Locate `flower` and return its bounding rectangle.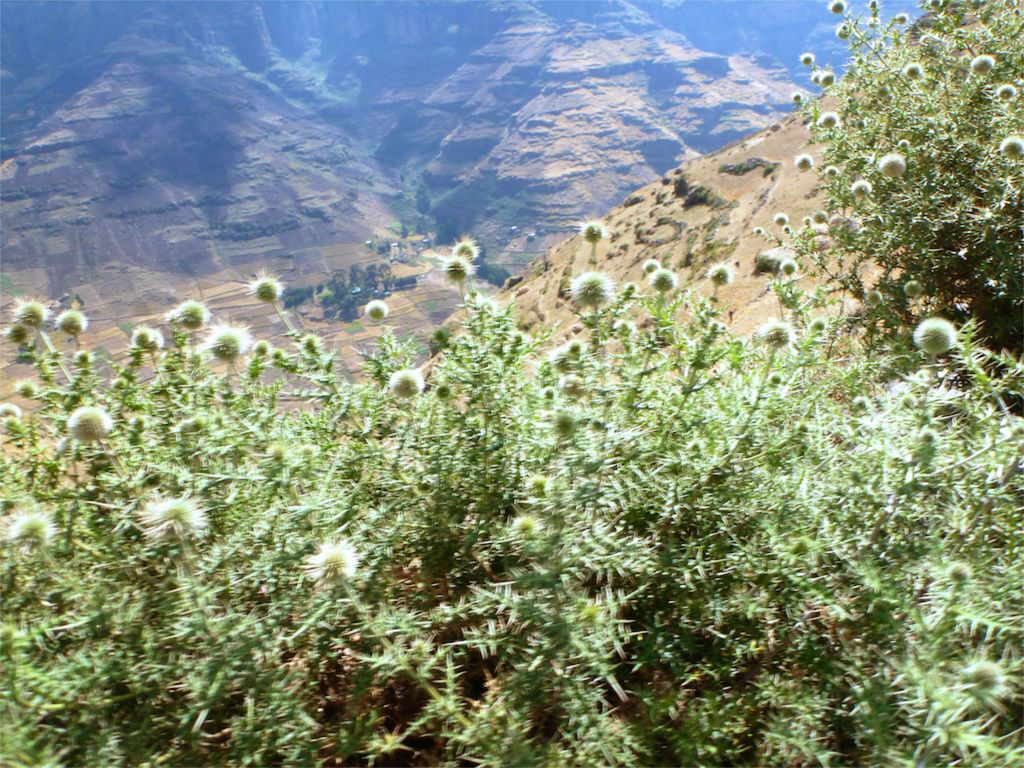
box=[0, 404, 18, 417].
